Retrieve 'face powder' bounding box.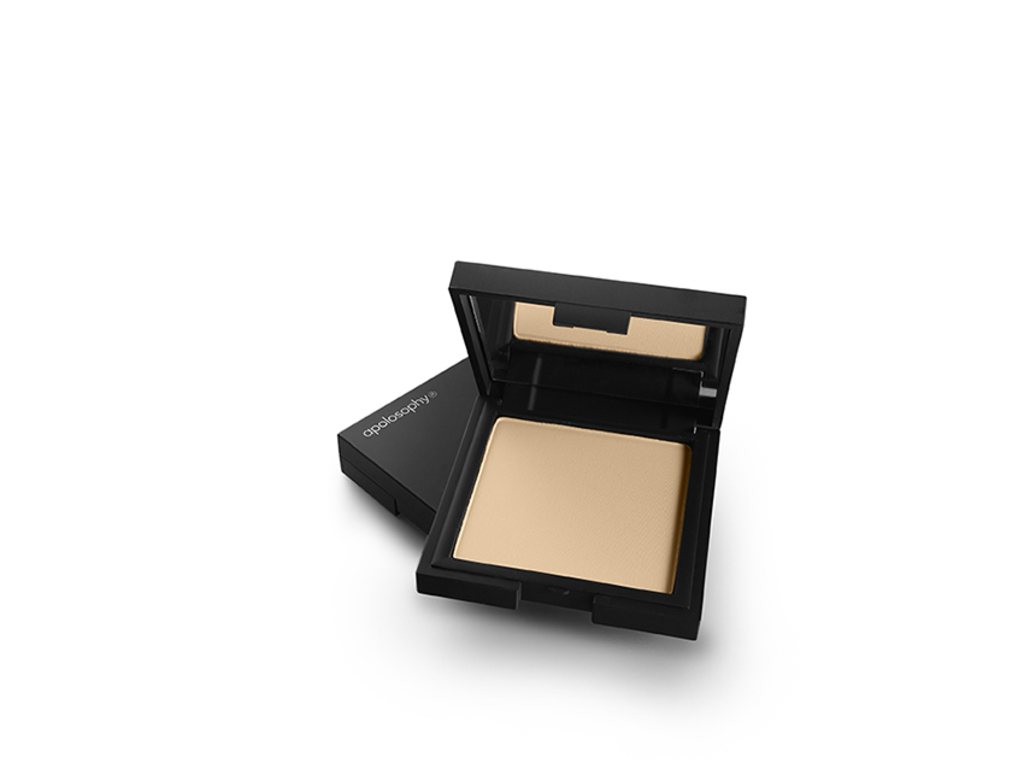
Bounding box: region(411, 260, 747, 642).
